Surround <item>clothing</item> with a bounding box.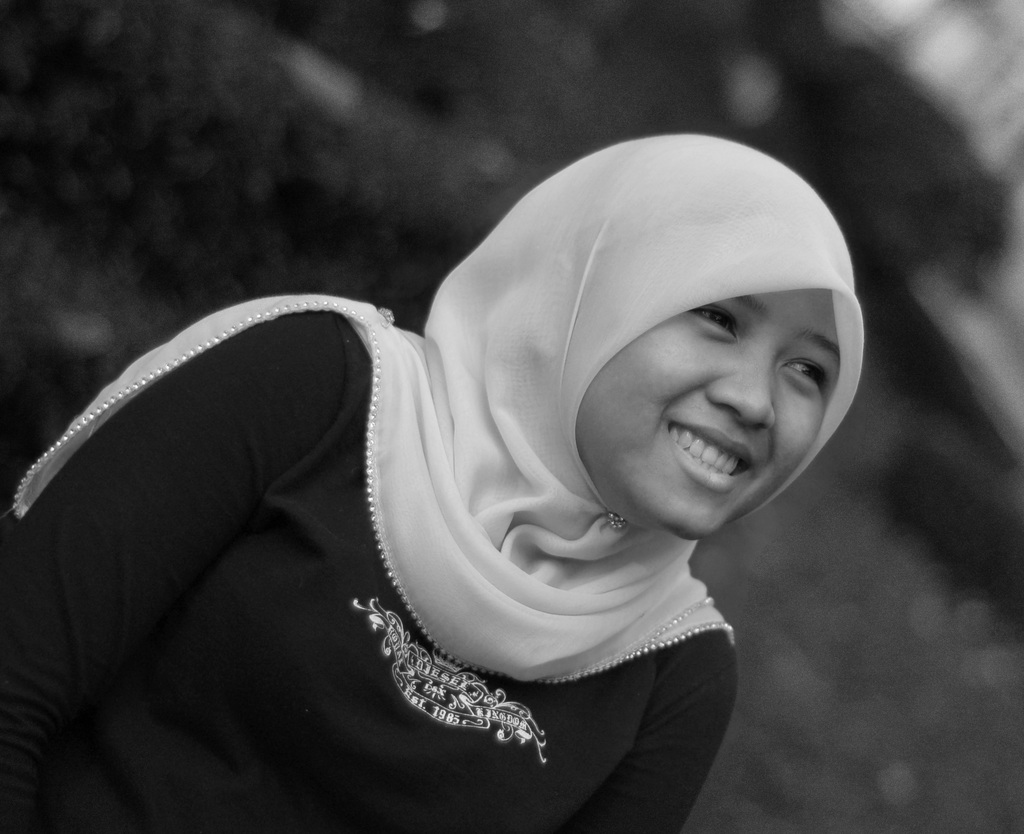
l=99, t=136, r=901, b=833.
